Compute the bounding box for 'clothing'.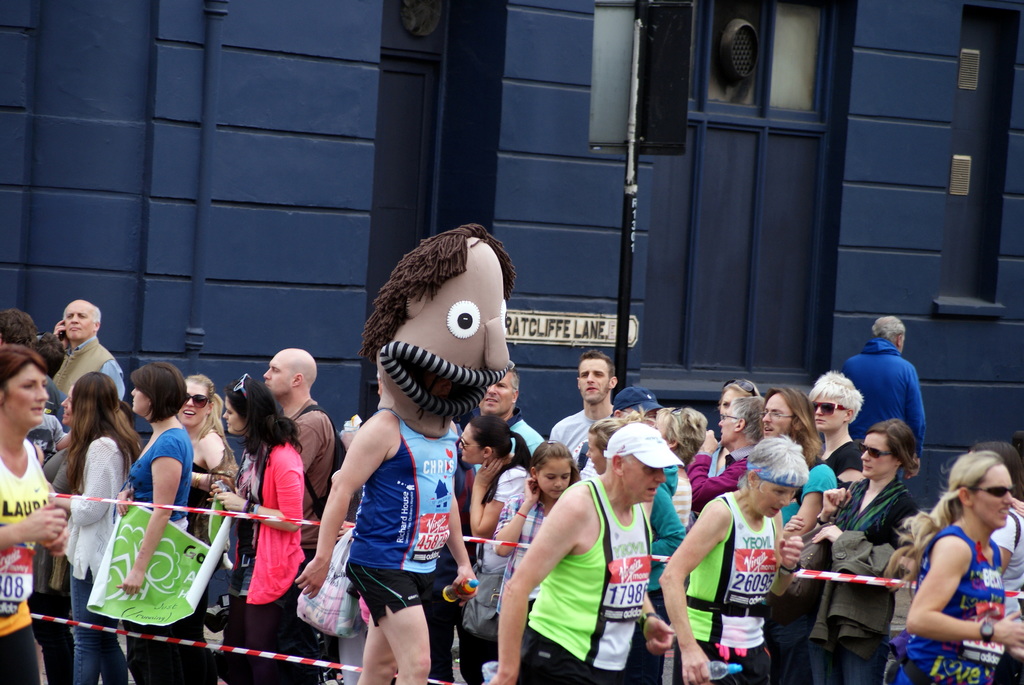
l=460, t=464, r=526, b=684.
